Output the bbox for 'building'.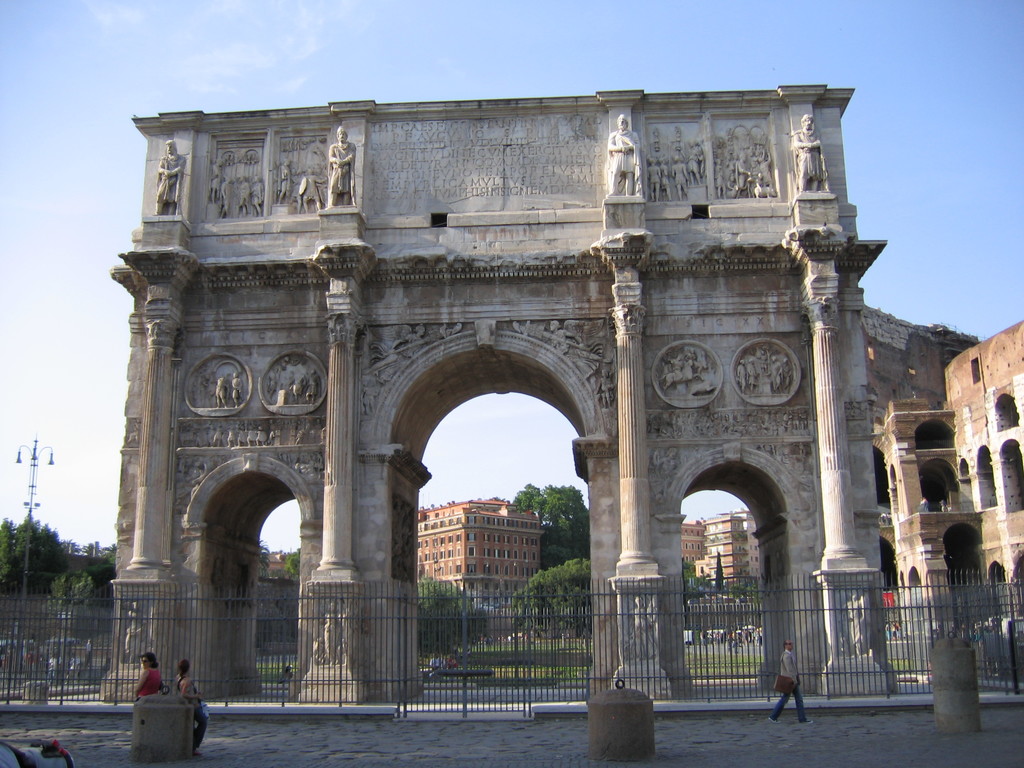
x1=413, y1=499, x2=552, y2=618.
